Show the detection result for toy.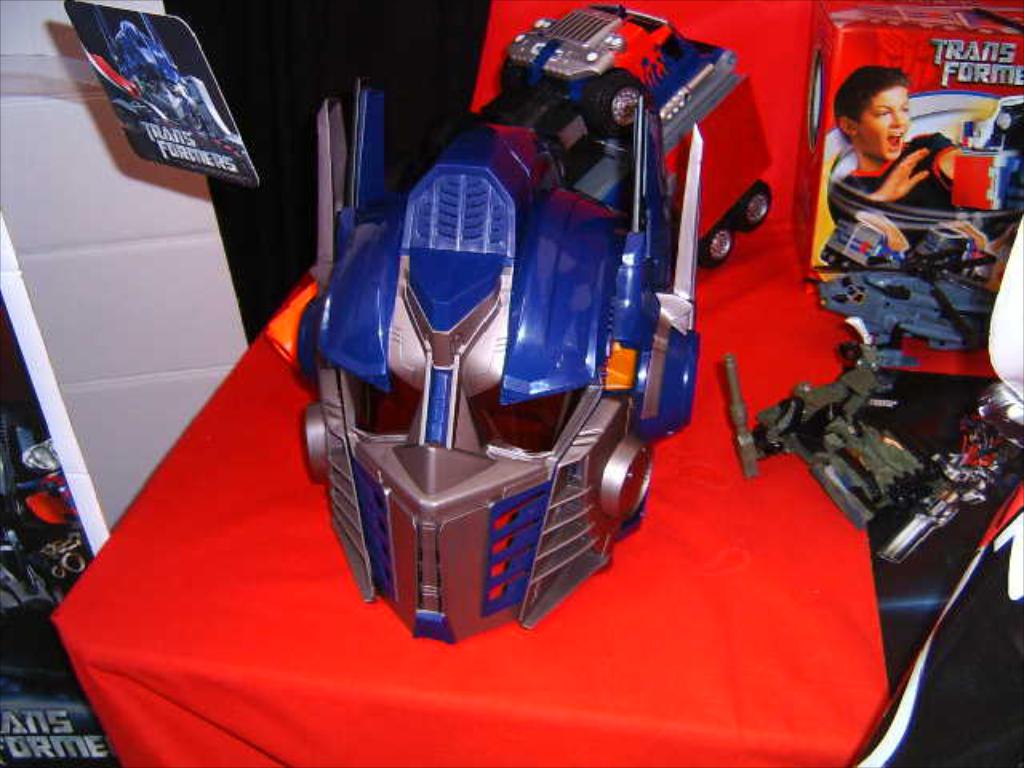
pyautogui.locateOnScreen(811, 222, 906, 266).
